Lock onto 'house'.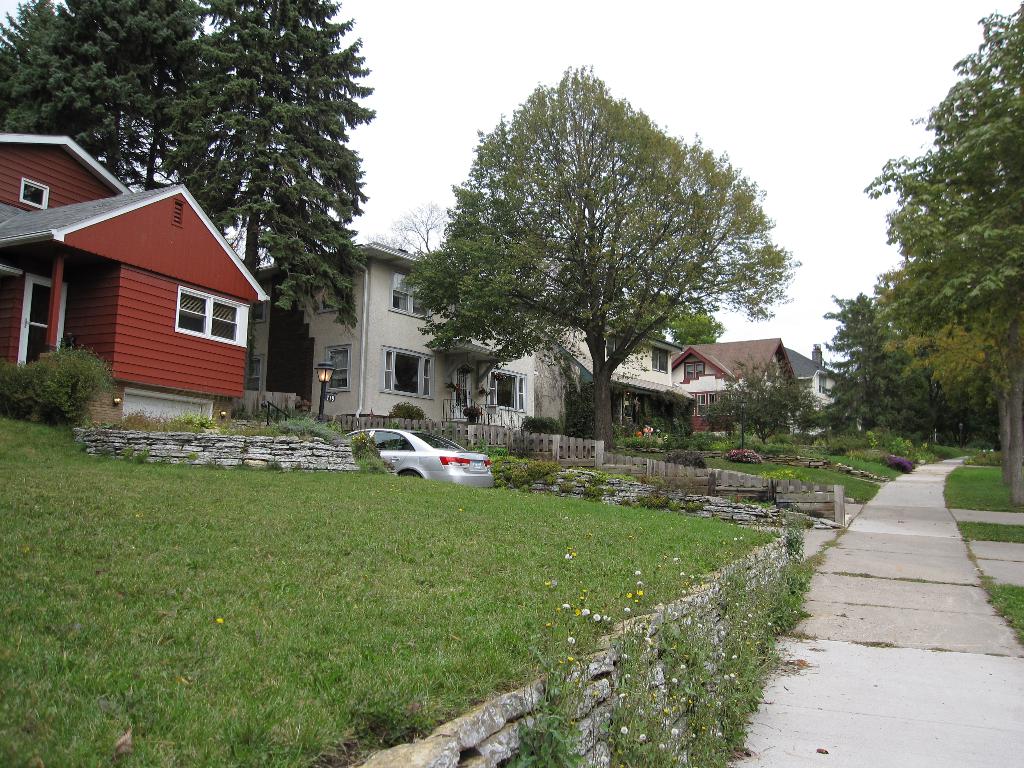
Locked: <box>17,140,281,428</box>.
